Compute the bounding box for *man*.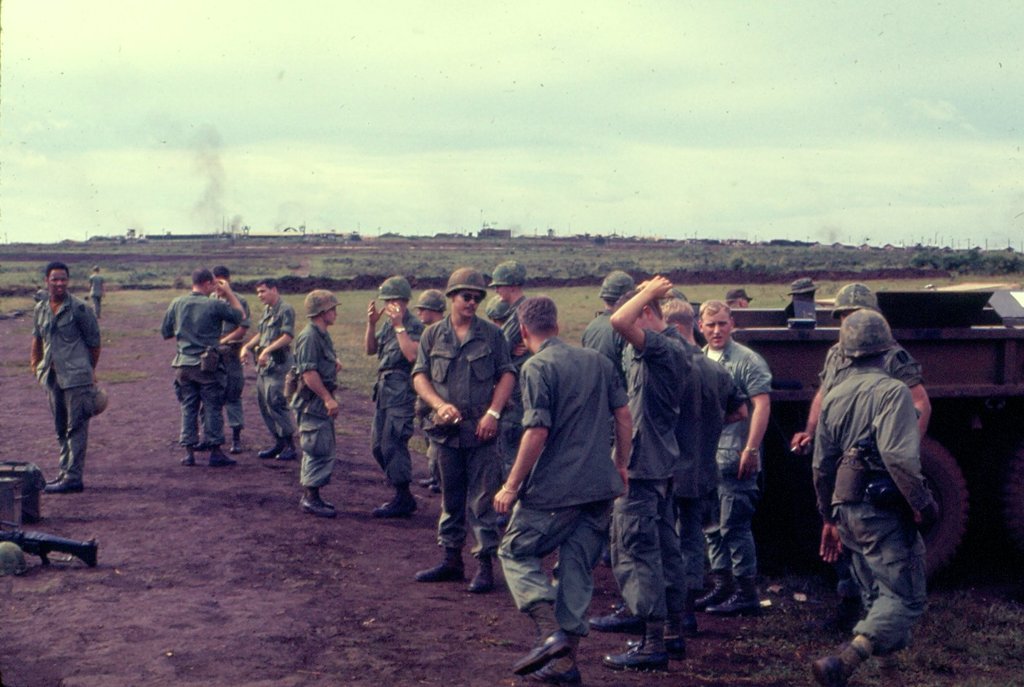
{"left": 492, "top": 262, "right": 523, "bottom": 304}.
